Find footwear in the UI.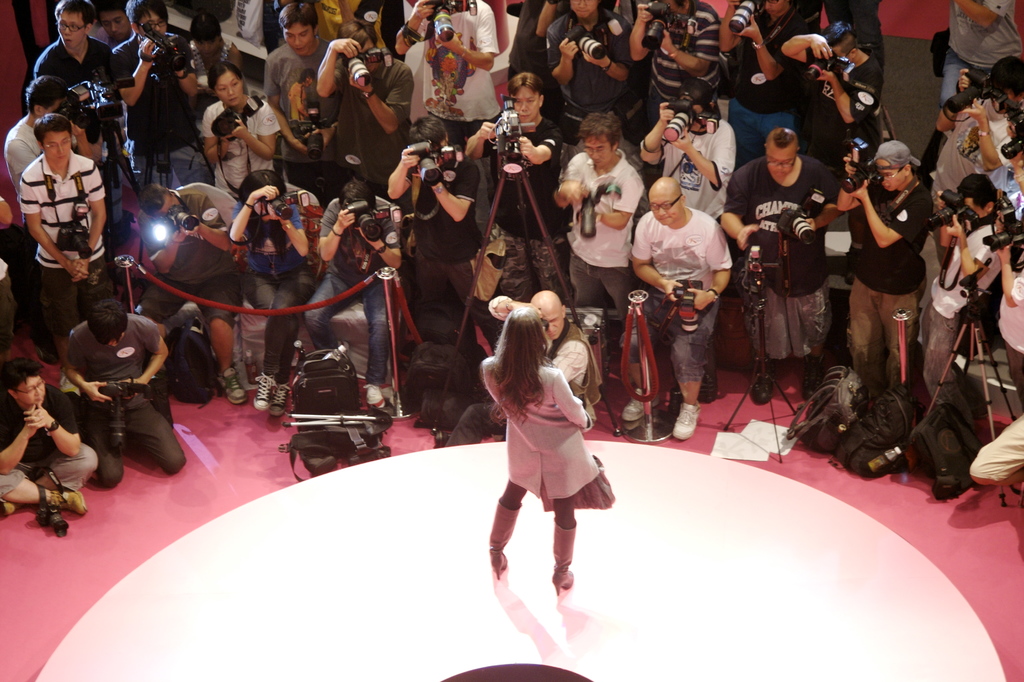
UI element at (33,335,61,366).
